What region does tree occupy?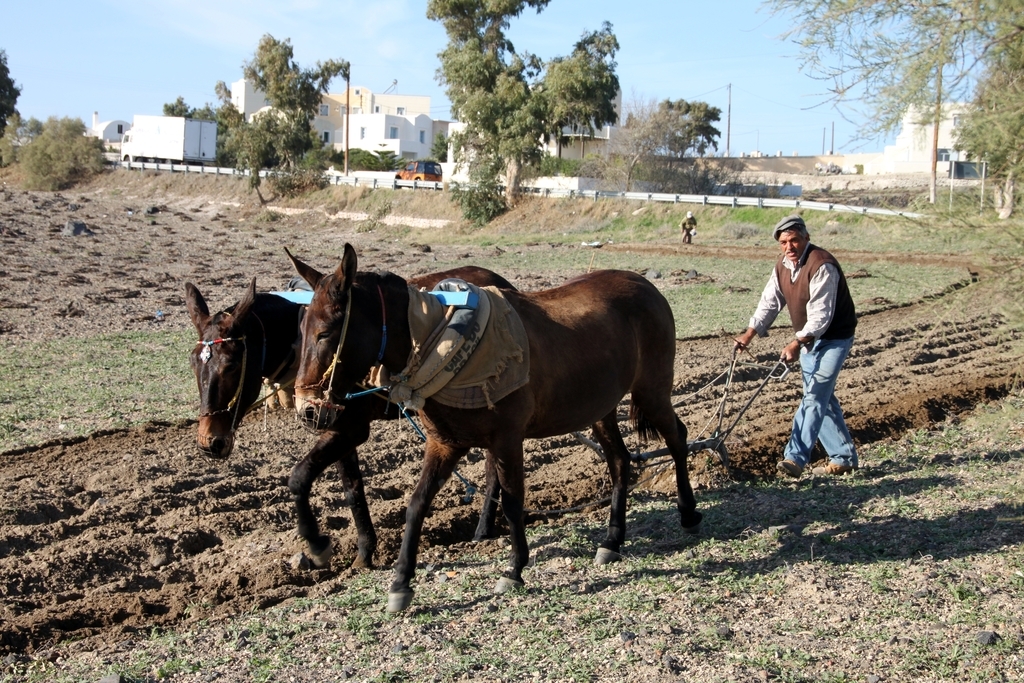
x1=946 y1=49 x2=1023 y2=216.
